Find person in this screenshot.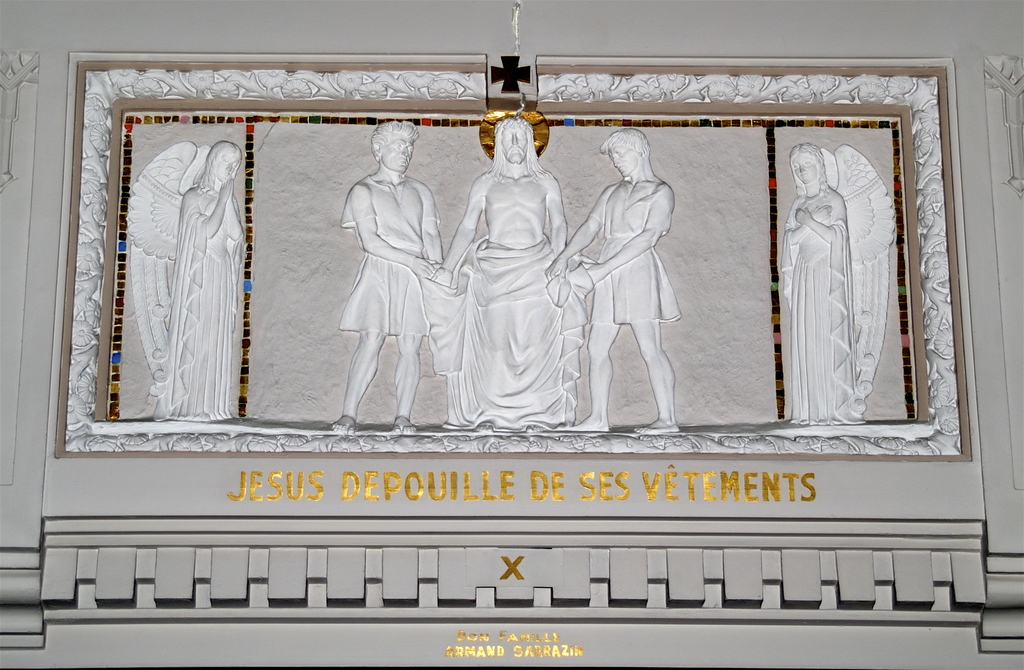
The bounding box for person is region(149, 138, 245, 424).
